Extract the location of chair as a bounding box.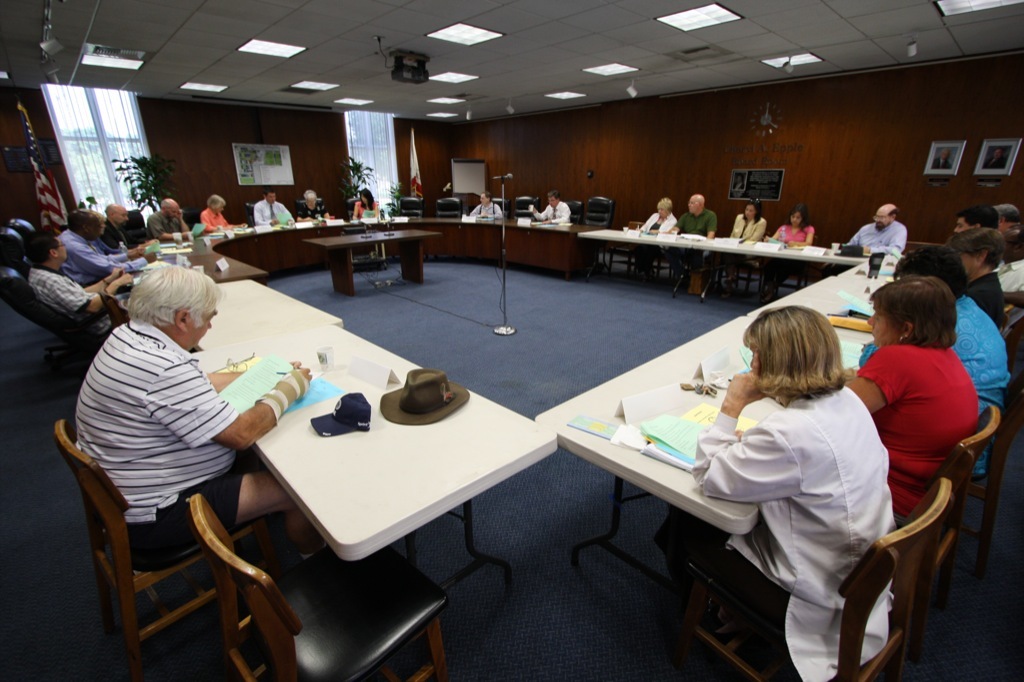
[894, 400, 1009, 634].
